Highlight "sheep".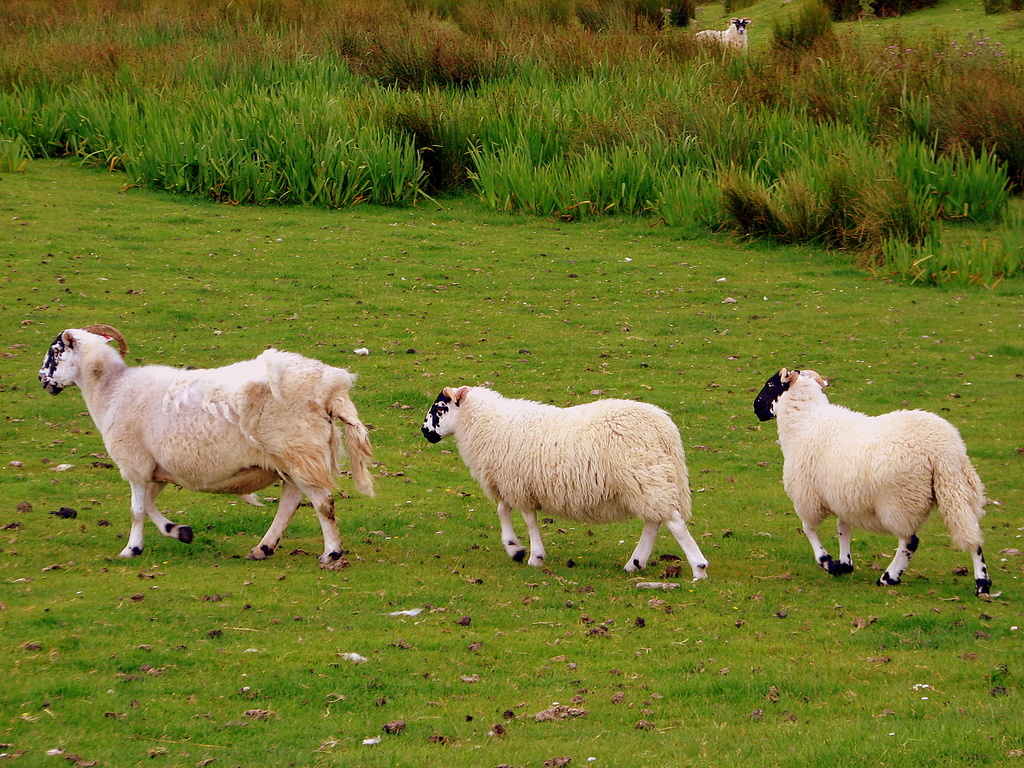
Highlighted region: 38/326/371/559.
